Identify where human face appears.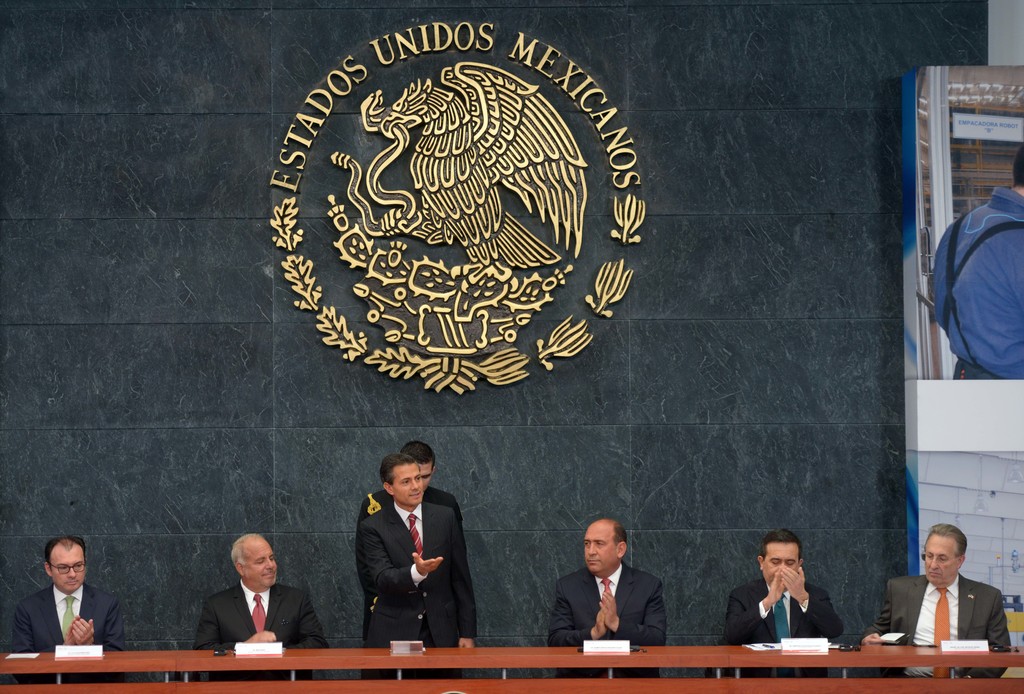
Appears at <region>765, 541, 801, 577</region>.
